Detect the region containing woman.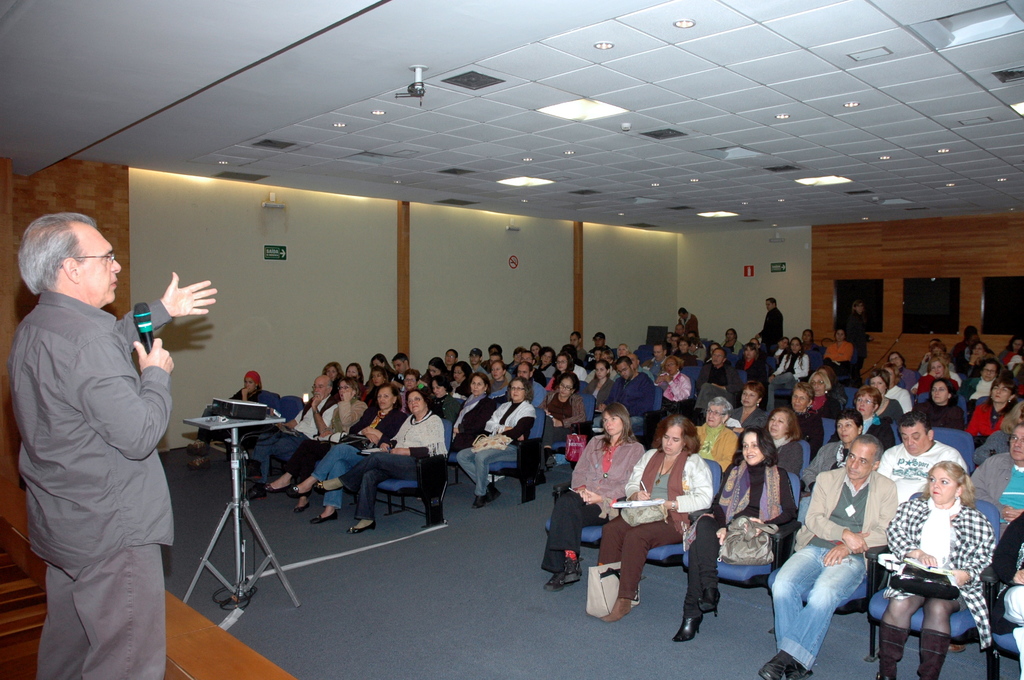
box=[539, 390, 653, 600].
